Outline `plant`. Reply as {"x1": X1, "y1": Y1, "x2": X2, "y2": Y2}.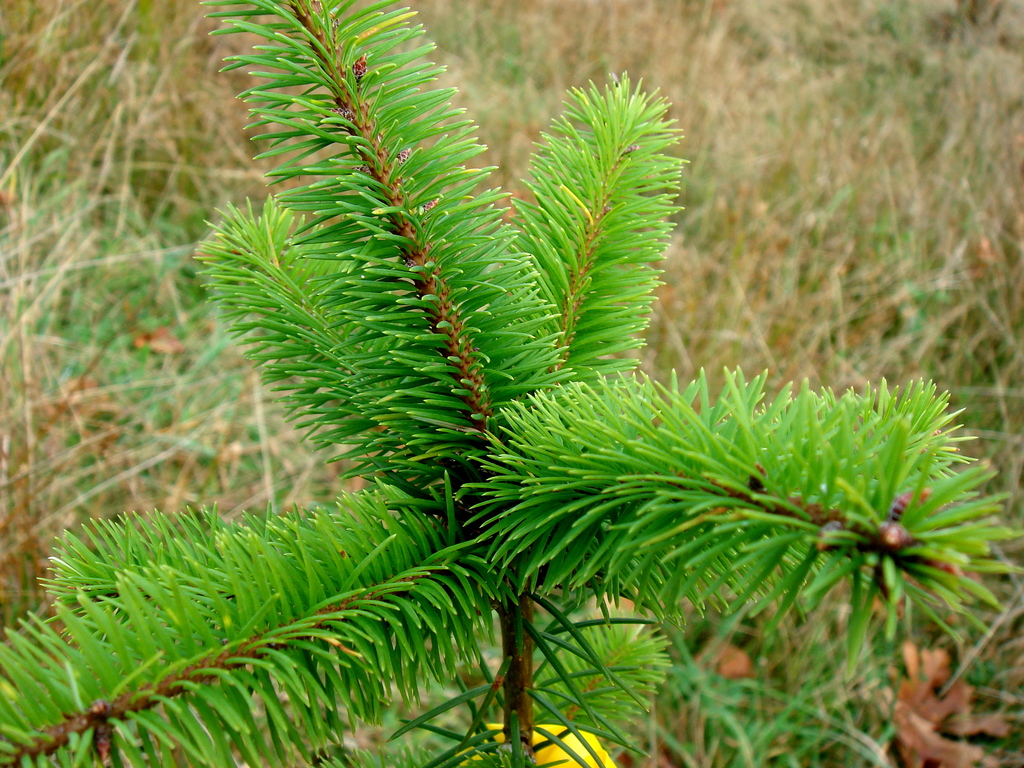
{"x1": 36, "y1": 20, "x2": 948, "y2": 745}.
